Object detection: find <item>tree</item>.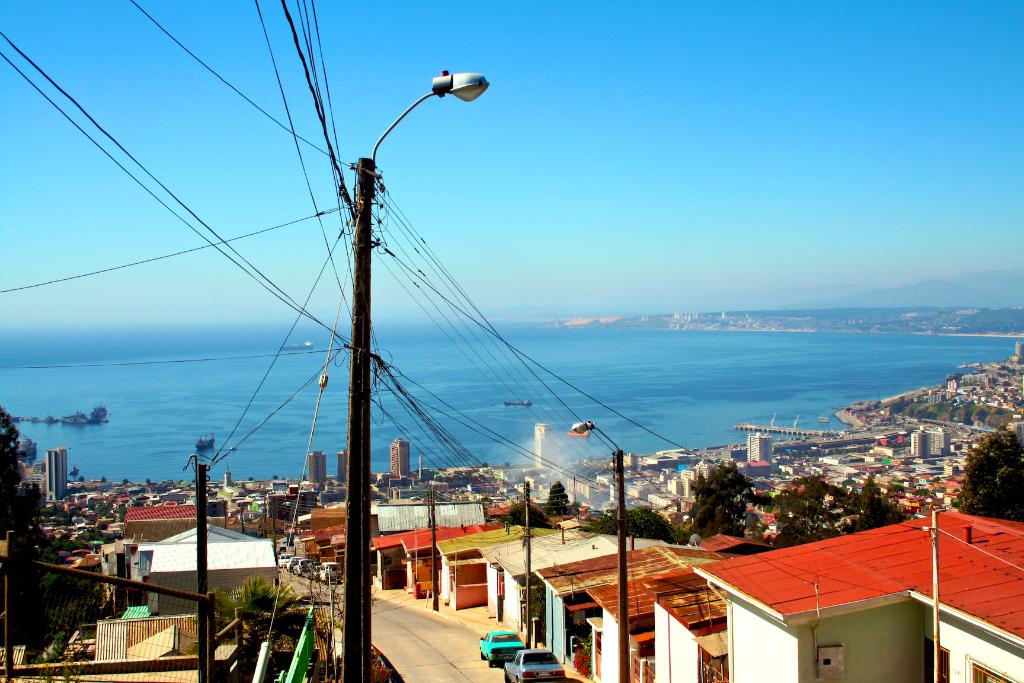
bbox=(579, 506, 679, 547).
